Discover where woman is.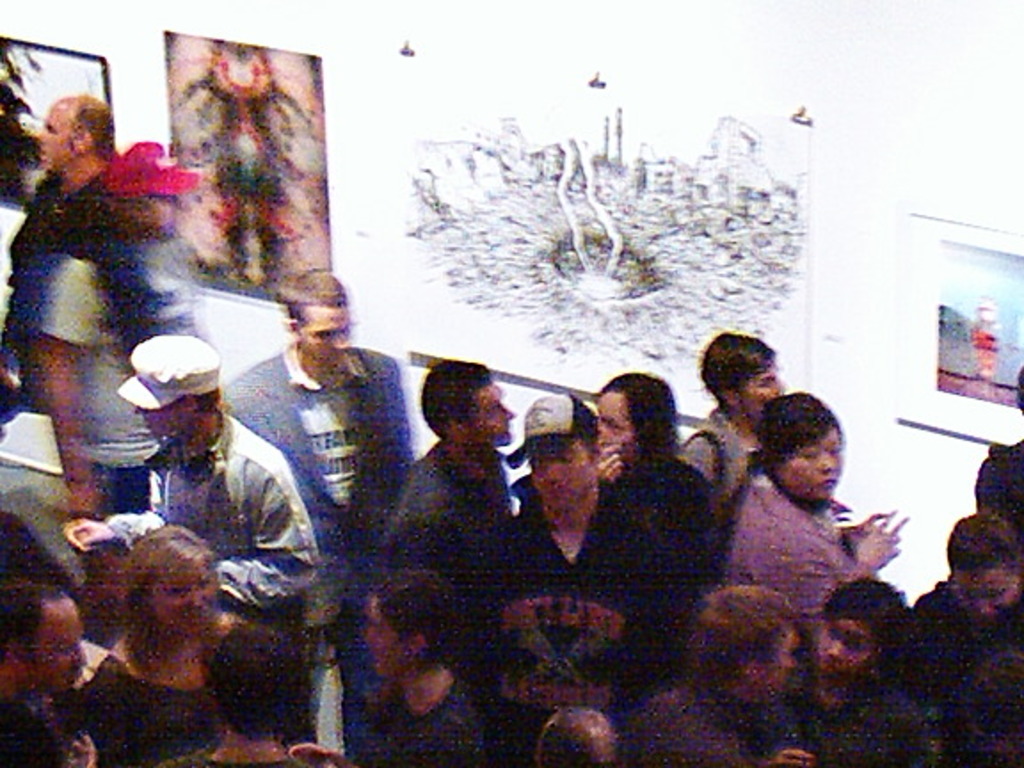
Discovered at pyautogui.locateOnScreen(76, 528, 244, 766).
